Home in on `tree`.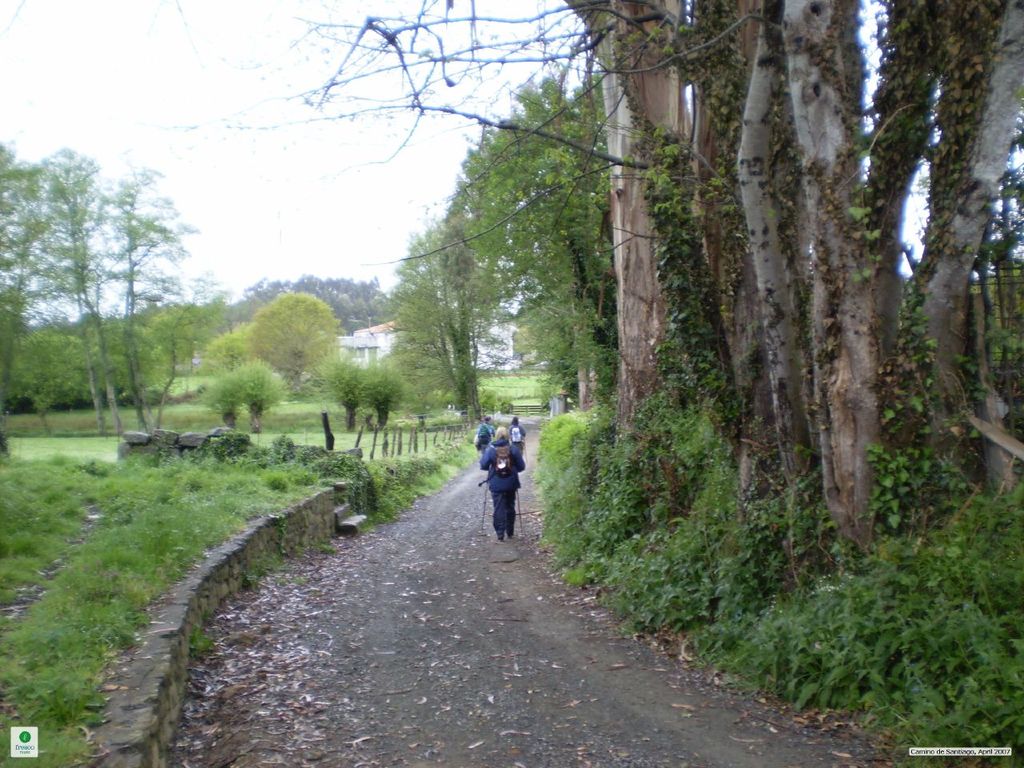
Homed in at [left=0, top=0, right=1023, bottom=570].
